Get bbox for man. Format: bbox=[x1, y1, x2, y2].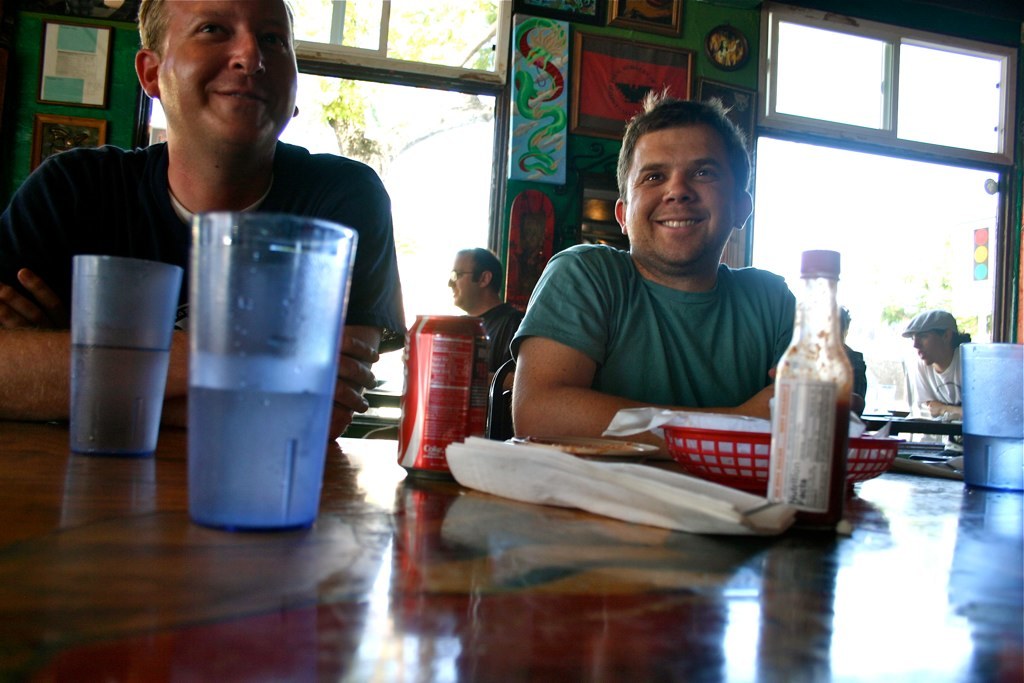
bbox=[505, 85, 798, 463].
